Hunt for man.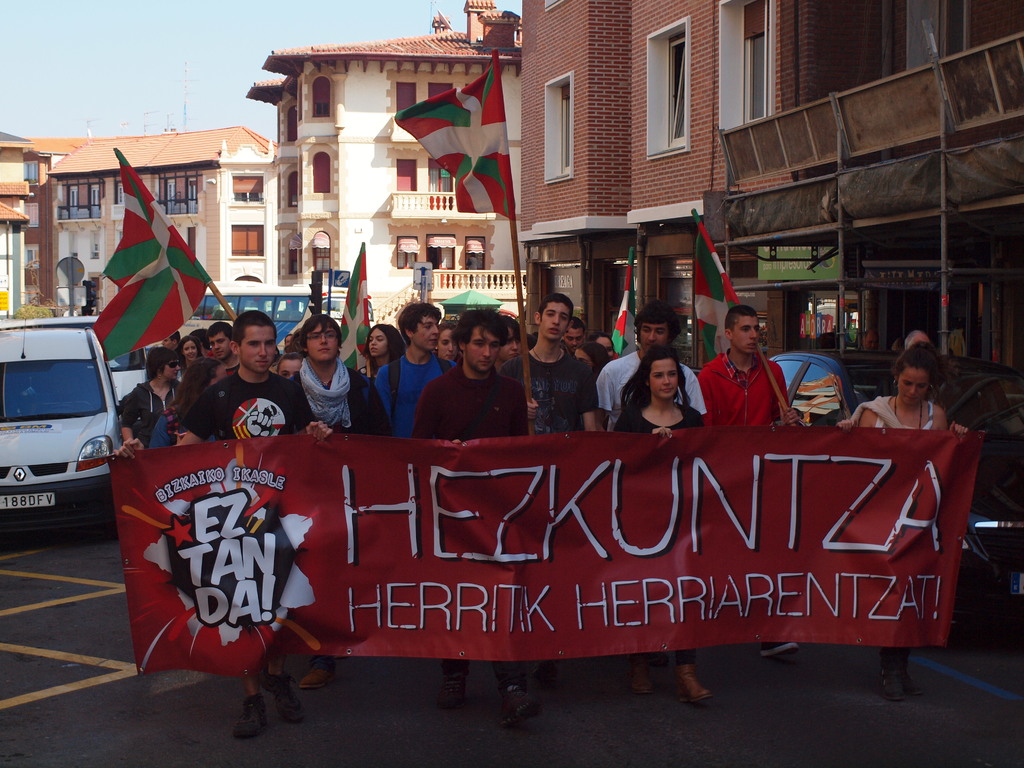
Hunted down at [left=369, top=303, right=453, bottom=440].
